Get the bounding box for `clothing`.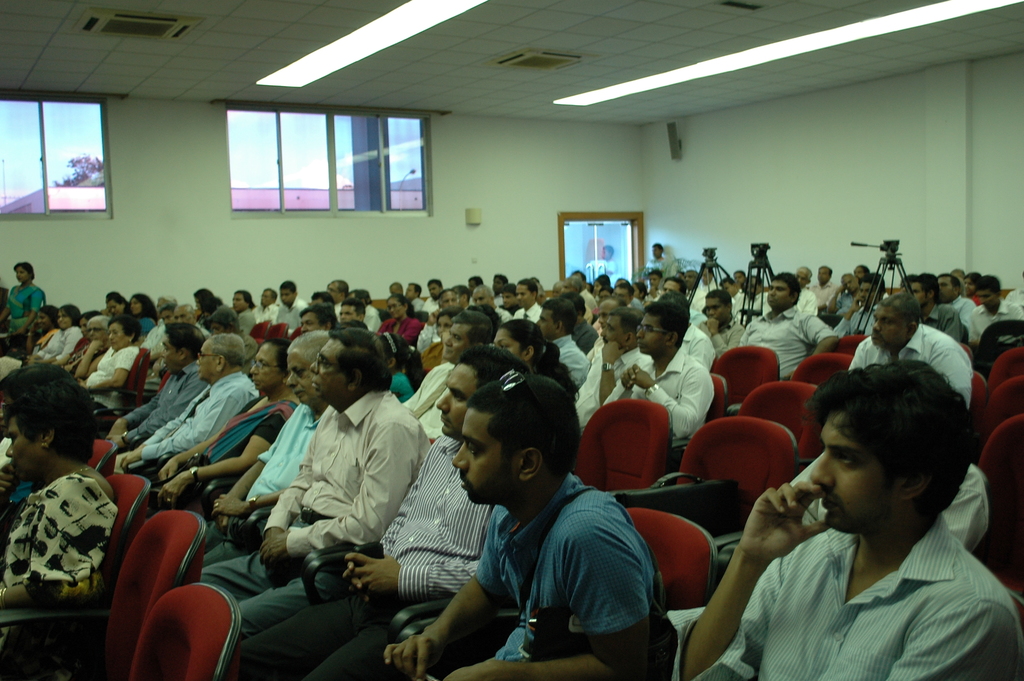
(left=110, top=252, right=1023, bottom=463).
